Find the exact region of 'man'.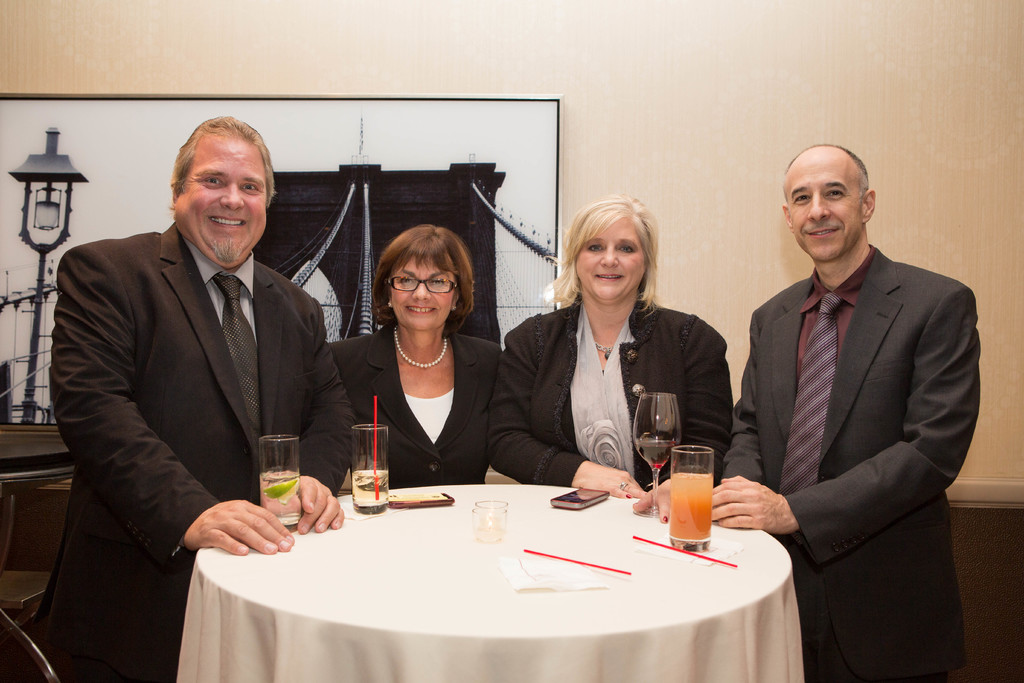
Exact region: select_region(31, 115, 355, 682).
